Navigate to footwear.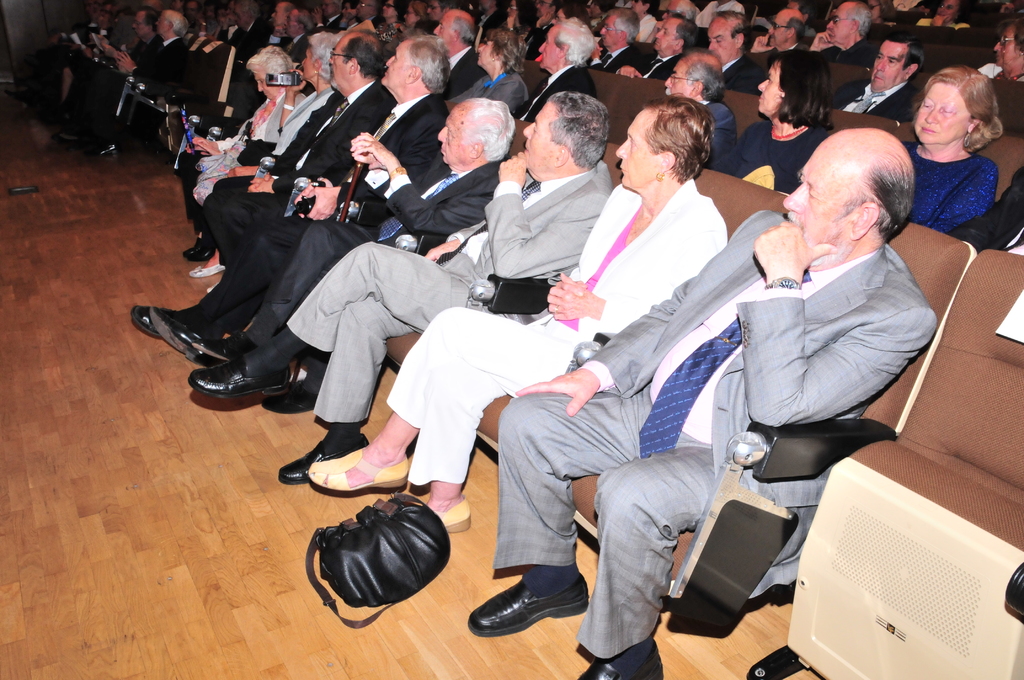
Navigation target: bbox(193, 330, 254, 362).
